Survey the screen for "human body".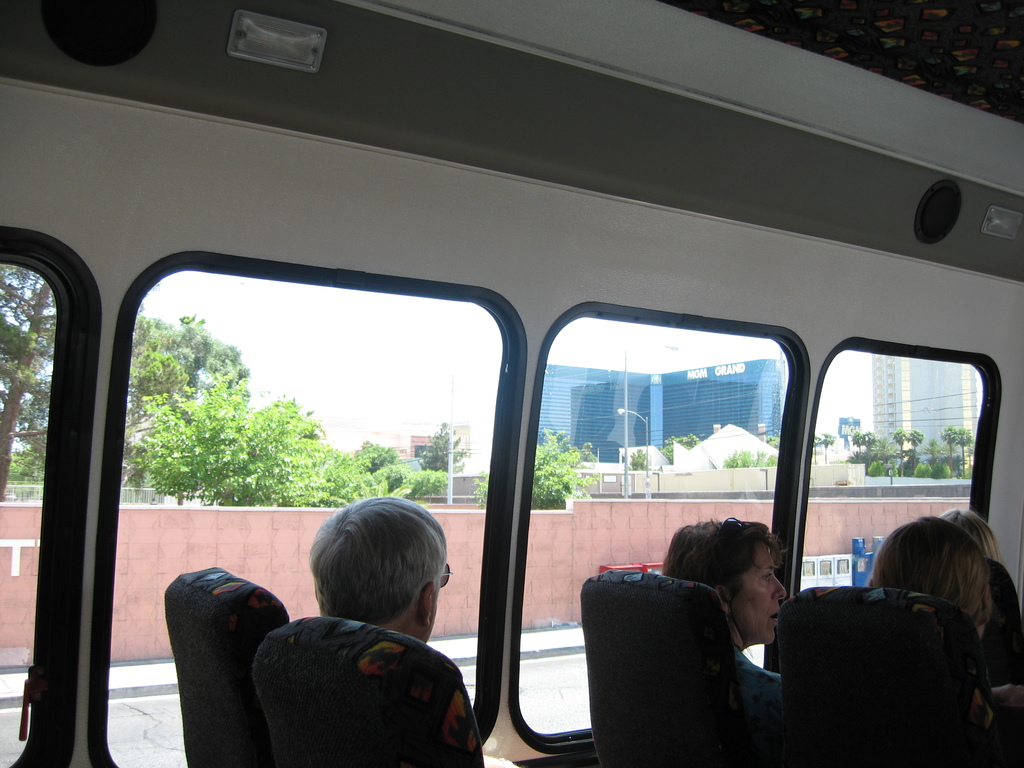
Survey found: (left=305, top=491, right=449, bottom=647).
